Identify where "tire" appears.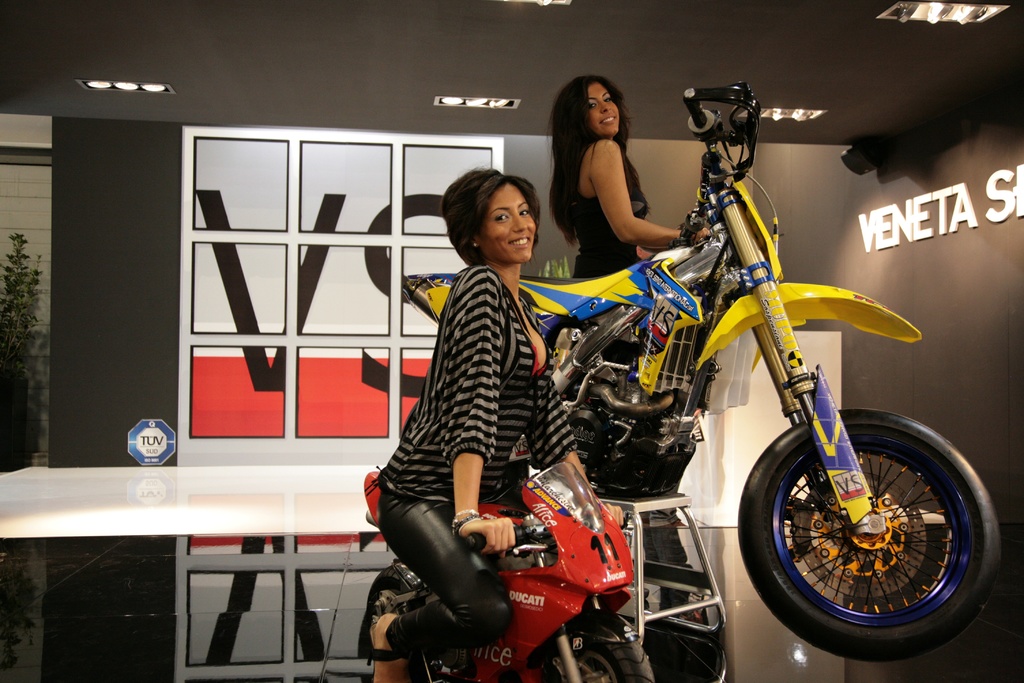
Appears at 360, 562, 403, 609.
